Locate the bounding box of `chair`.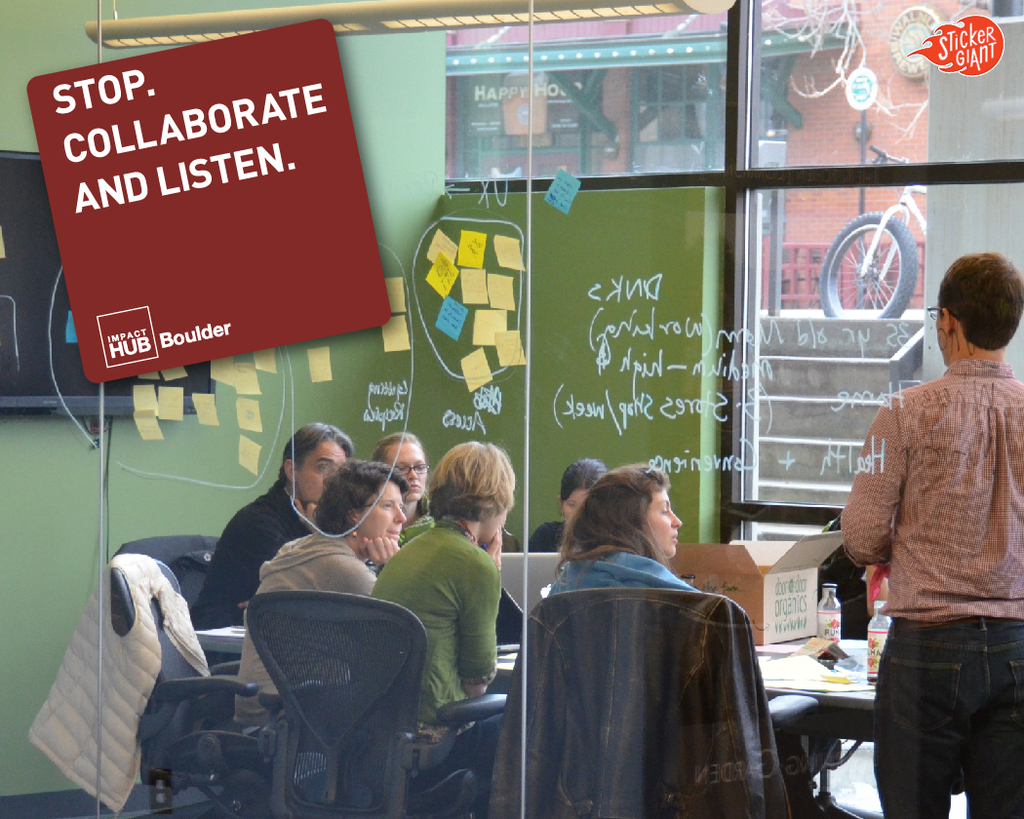
Bounding box: region(121, 535, 235, 818).
